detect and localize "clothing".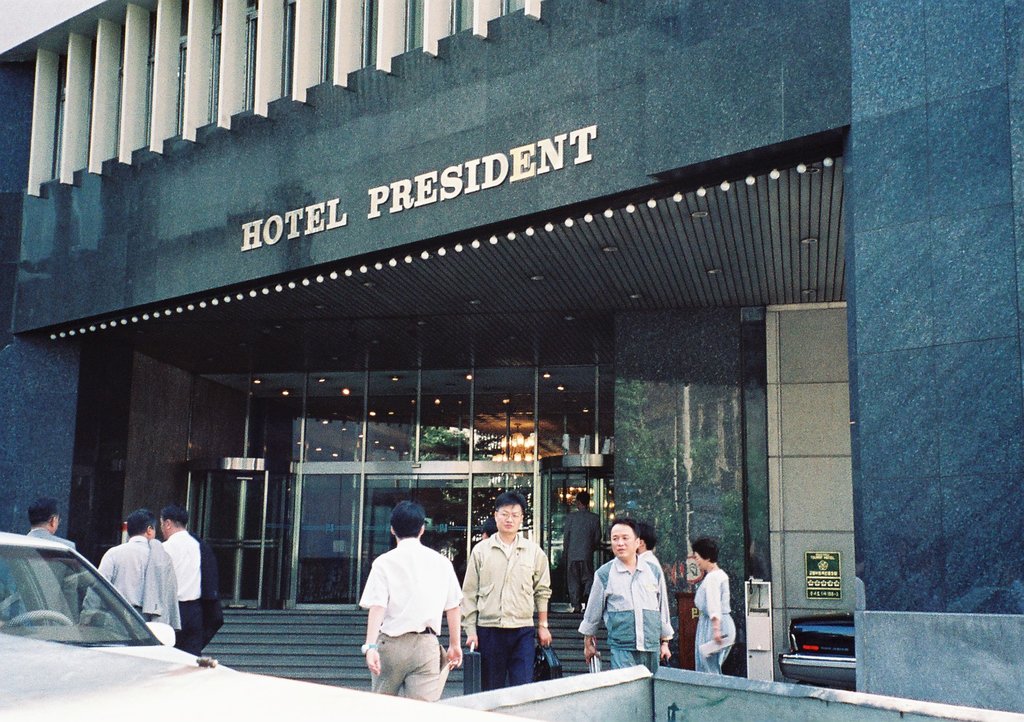
Localized at 579, 555, 672, 672.
